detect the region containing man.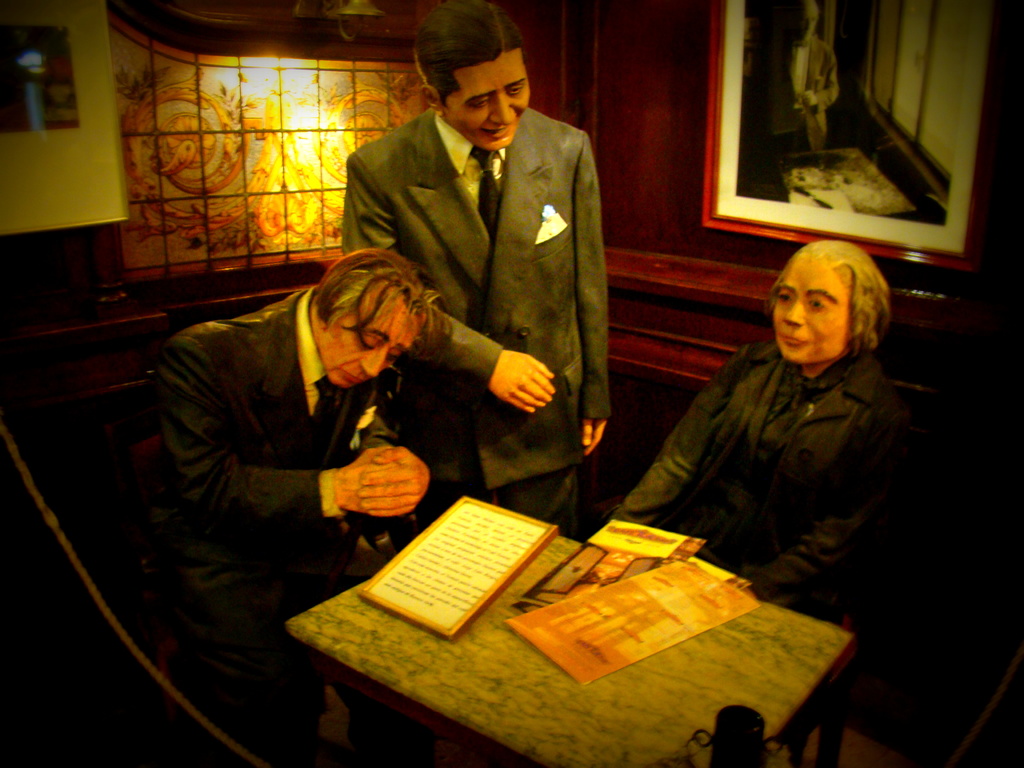
crop(115, 245, 449, 767).
